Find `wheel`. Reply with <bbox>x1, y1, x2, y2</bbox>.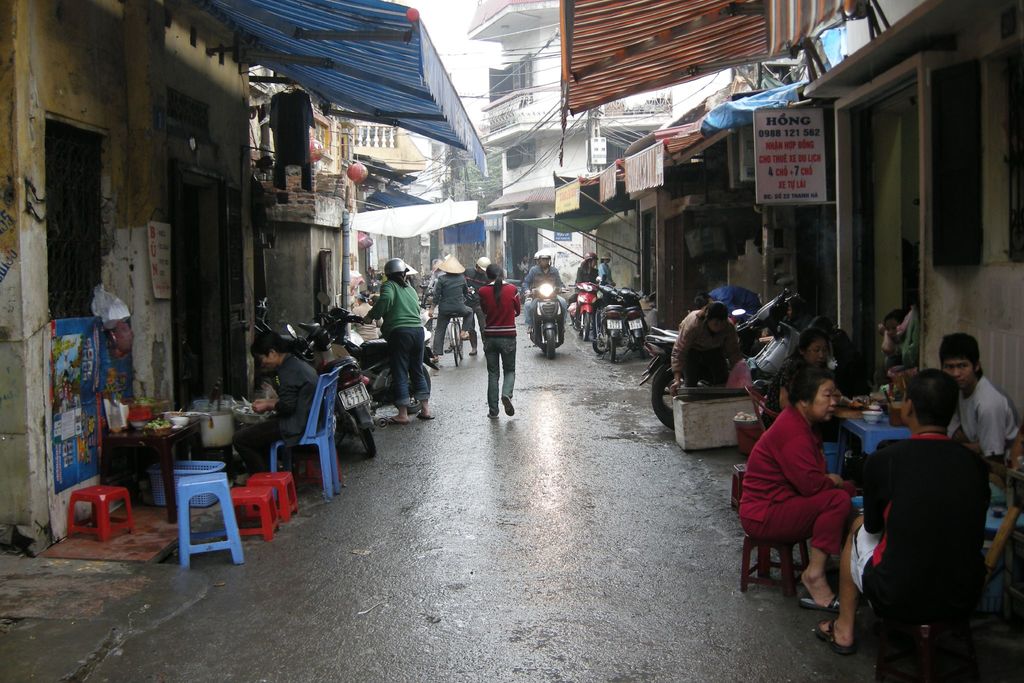
<bbox>653, 356, 685, 435</bbox>.
